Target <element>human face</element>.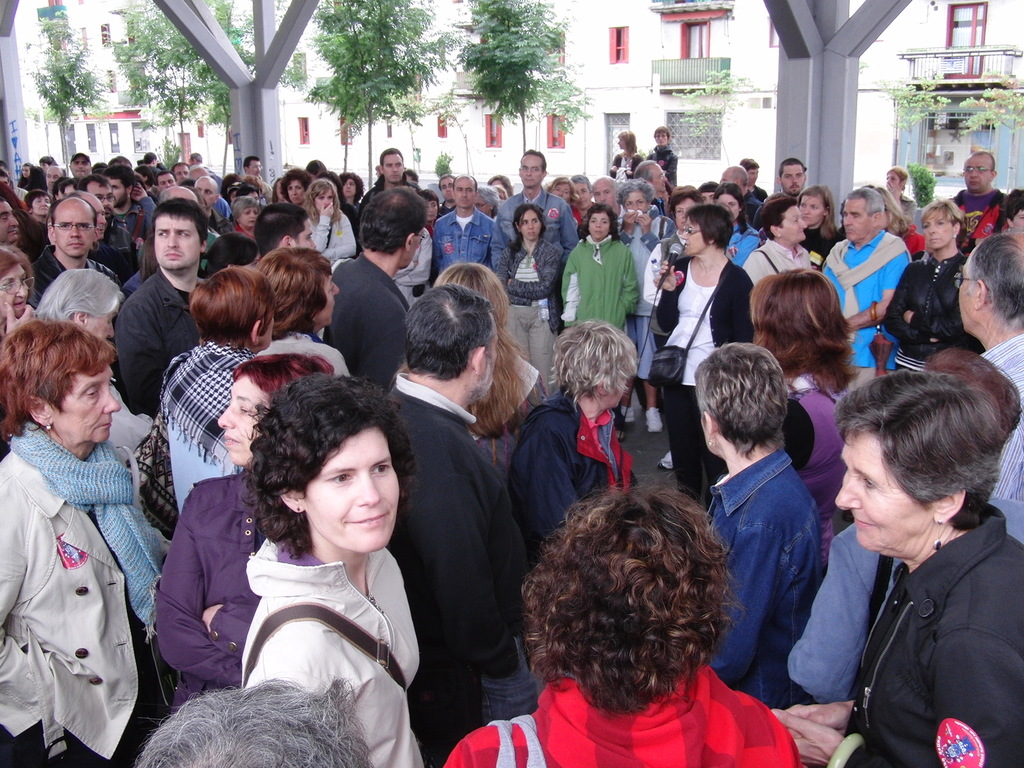
Target region: 314:182:337:225.
